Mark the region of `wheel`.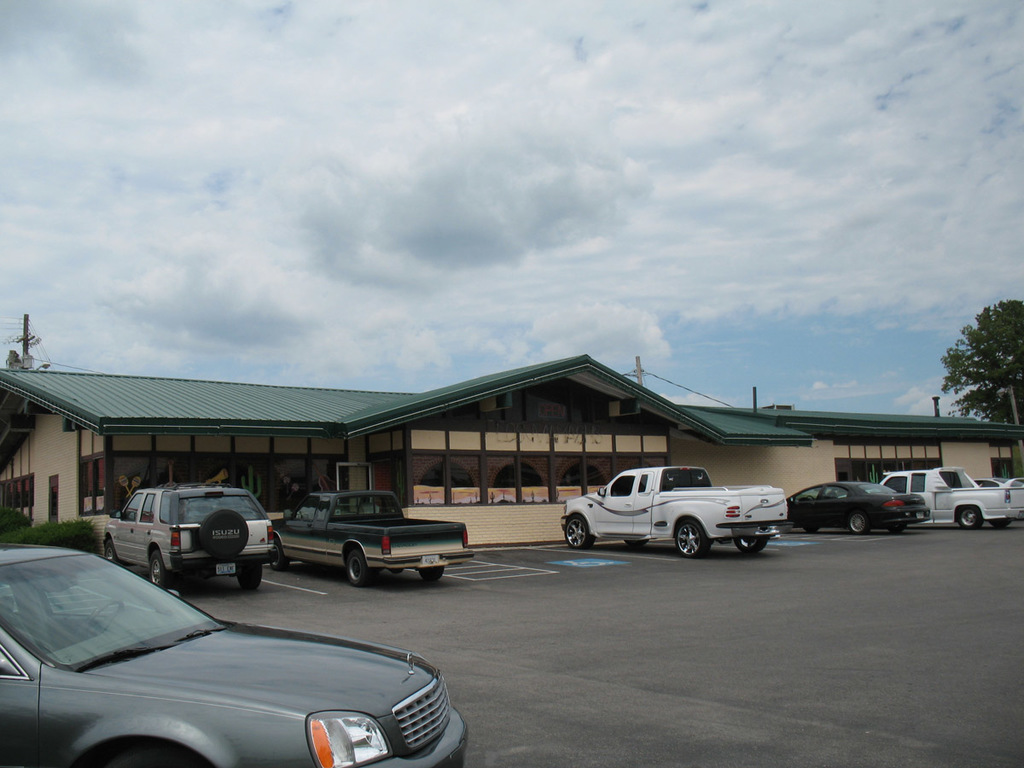
Region: rect(962, 513, 985, 534).
